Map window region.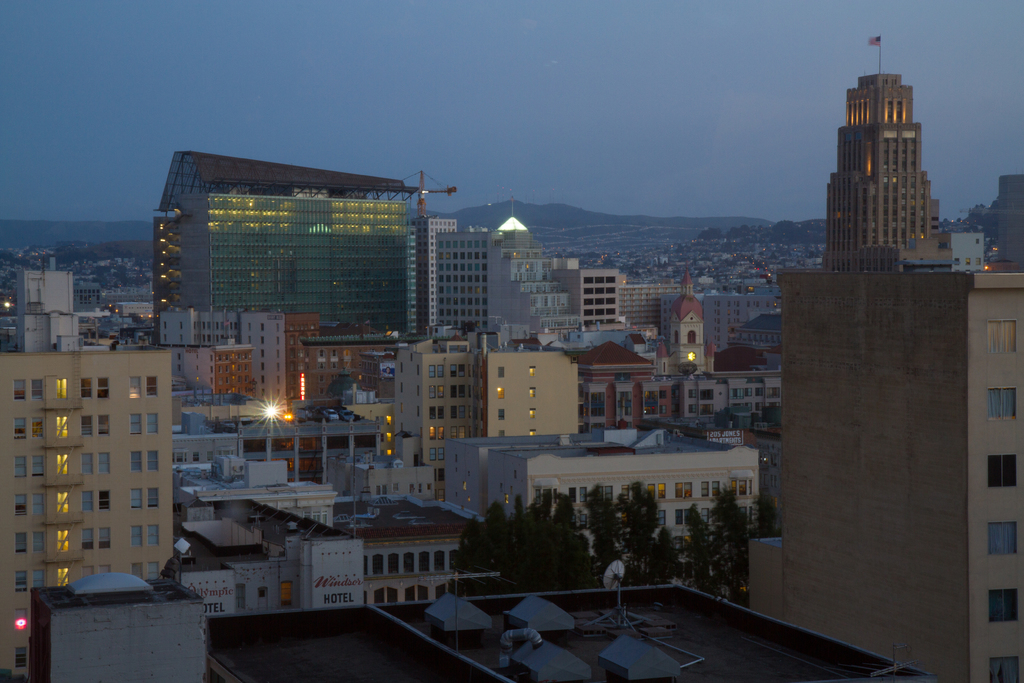
Mapped to (56, 417, 68, 438).
